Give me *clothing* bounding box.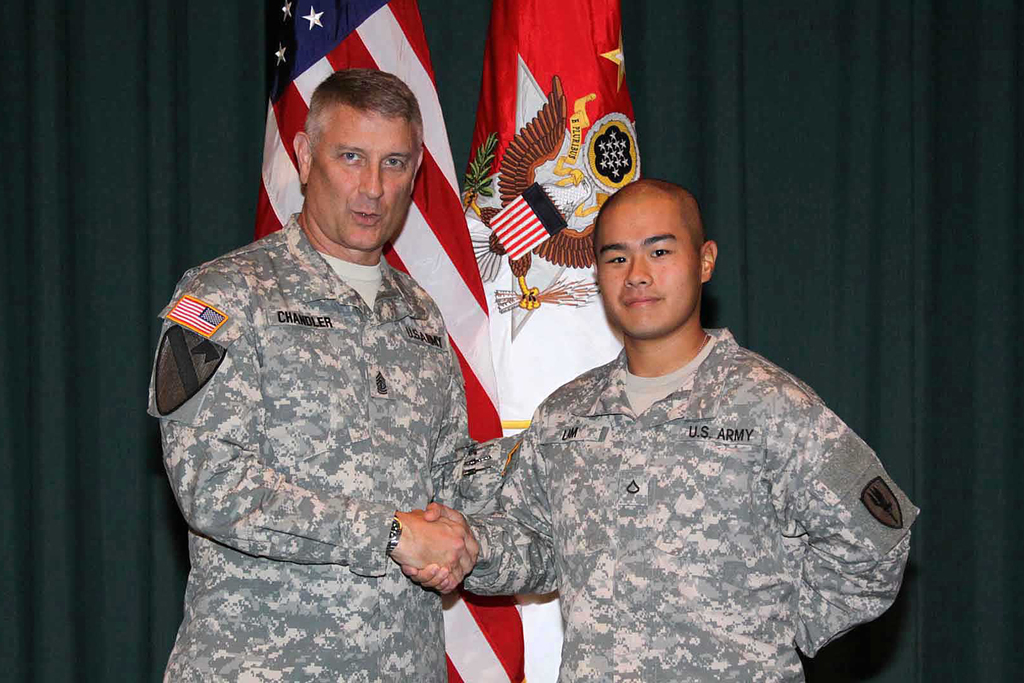
149, 211, 526, 682.
